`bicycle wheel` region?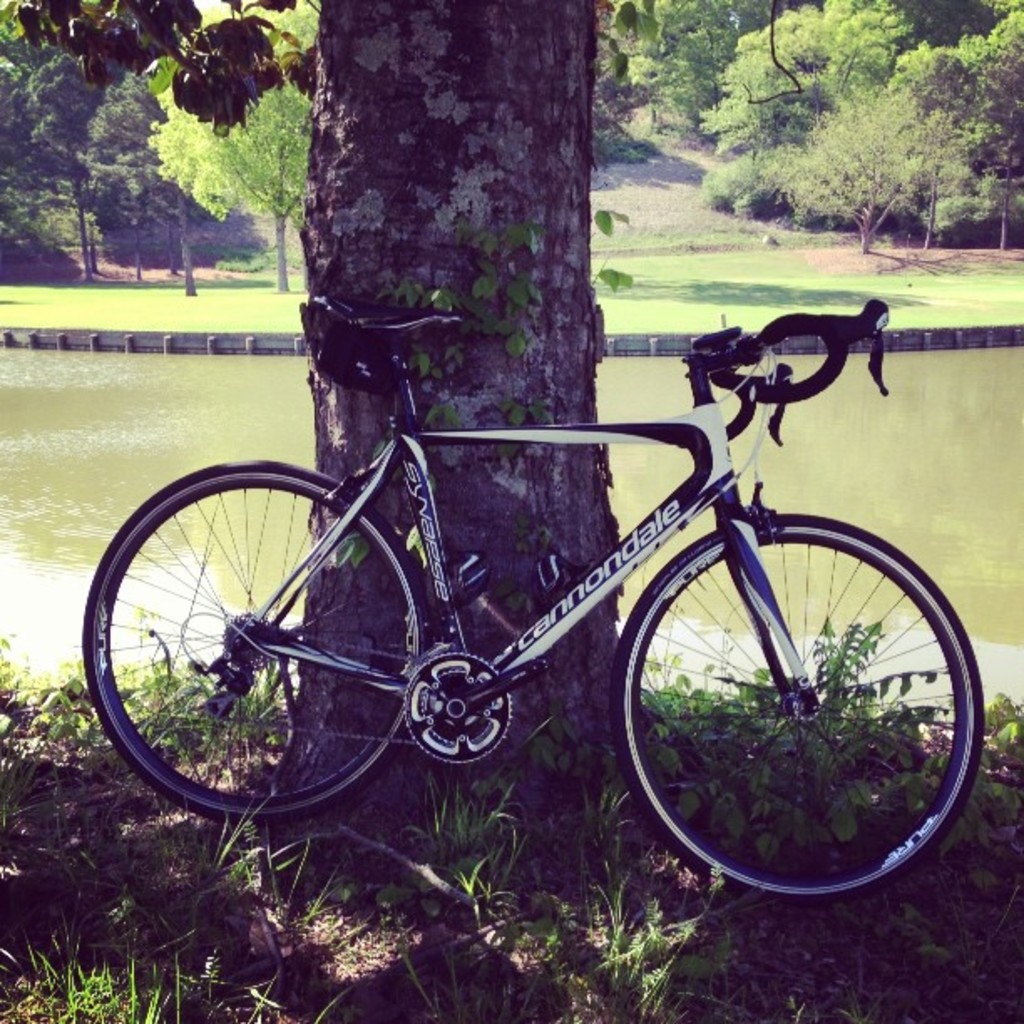
pyautogui.locateOnScreen(607, 504, 1022, 914)
